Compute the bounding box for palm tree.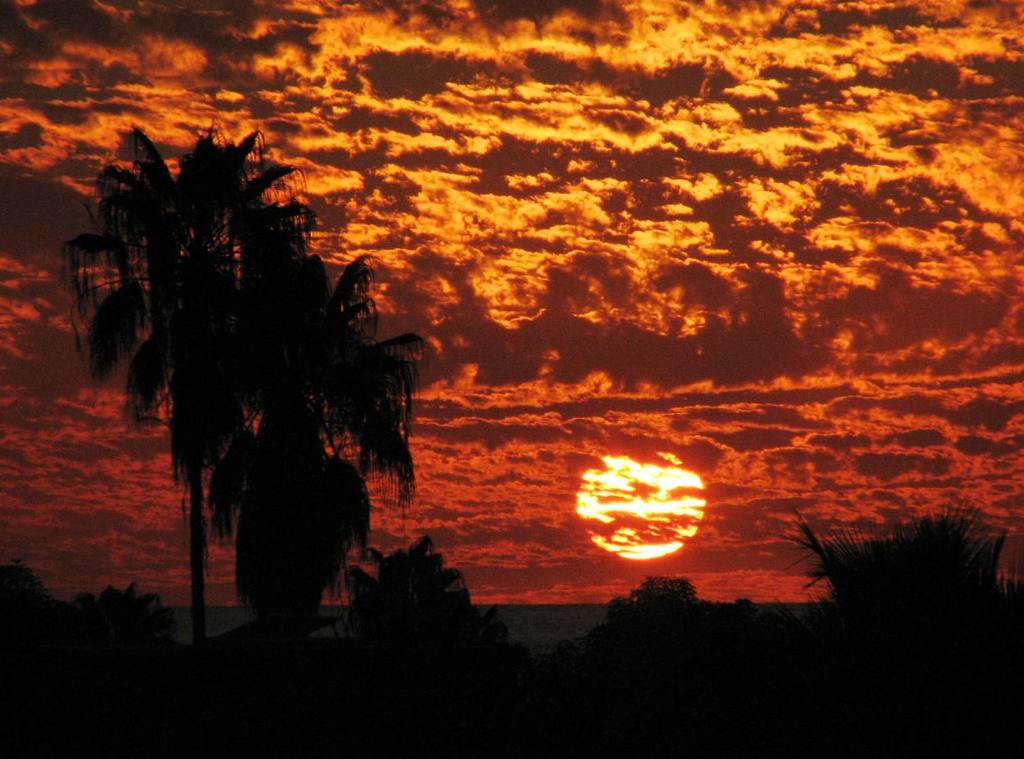
bbox(188, 357, 367, 623).
